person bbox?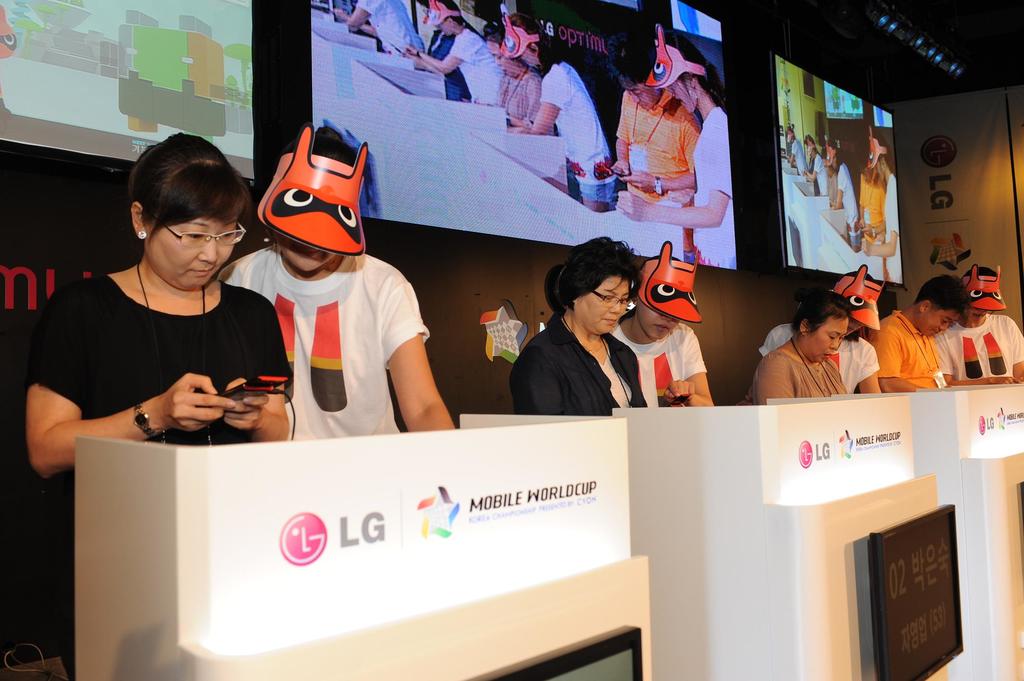
Rect(922, 268, 1022, 387)
